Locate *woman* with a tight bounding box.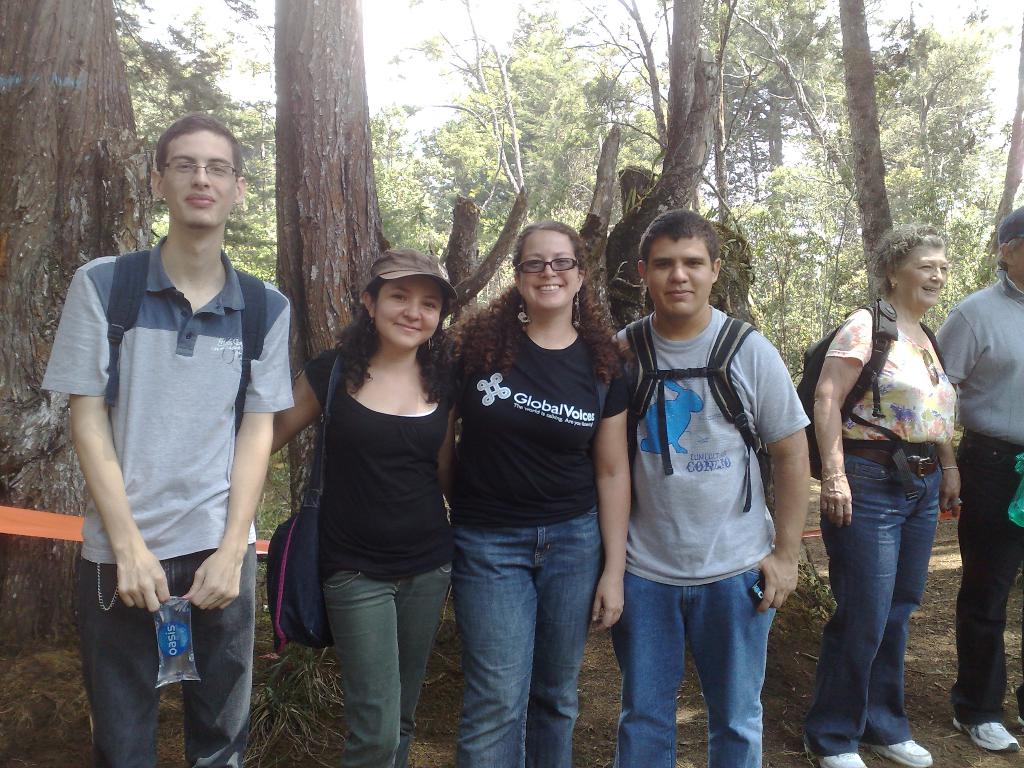
l=808, t=217, r=964, b=767.
